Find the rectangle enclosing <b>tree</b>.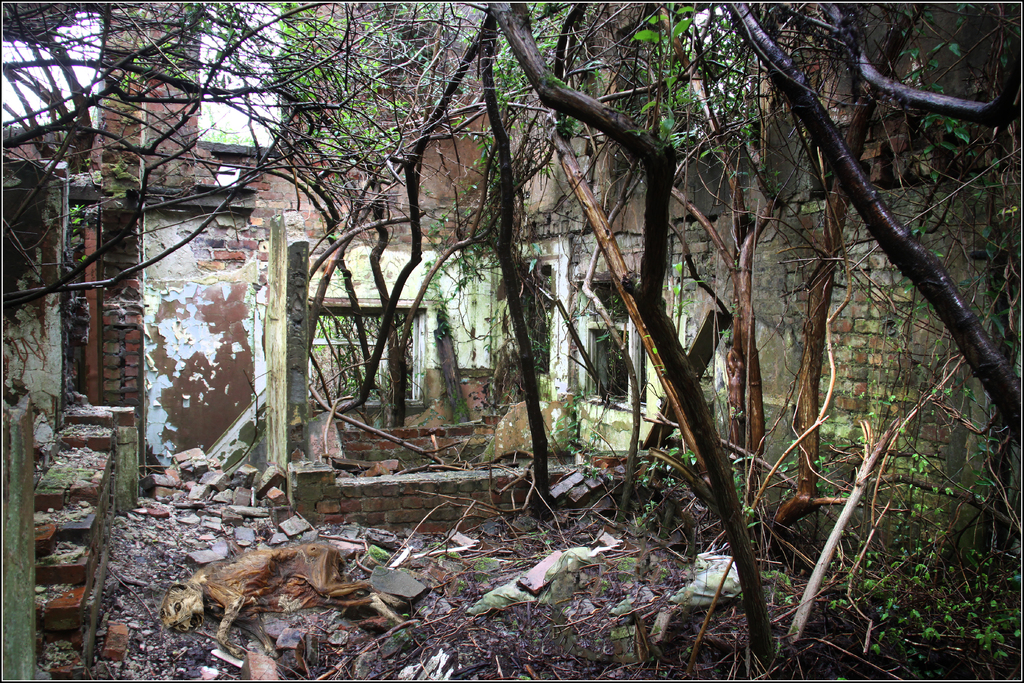
bbox=(8, 5, 1022, 677).
